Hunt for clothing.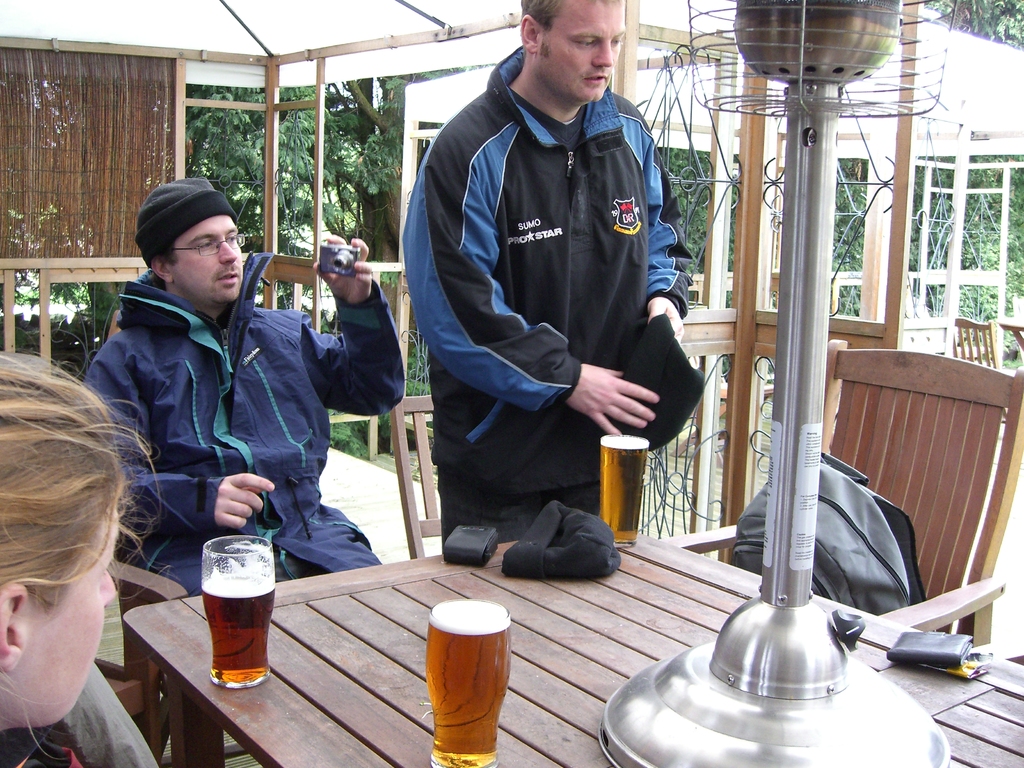
Hunted down at 403:22:705:572.
